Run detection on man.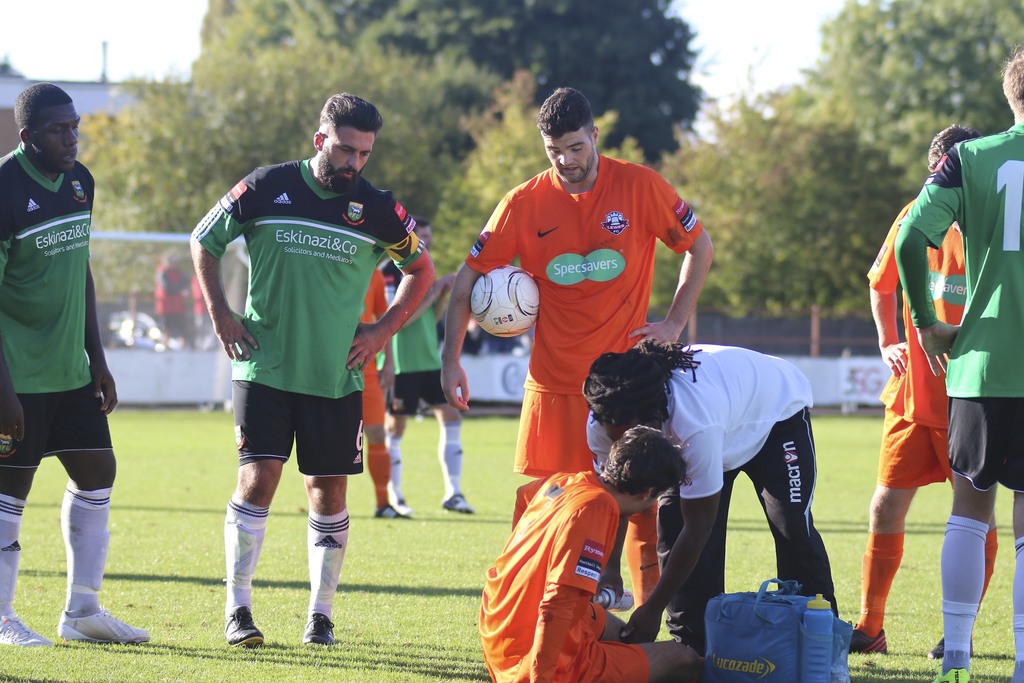
Result: (828, 118, 1002, 666).
